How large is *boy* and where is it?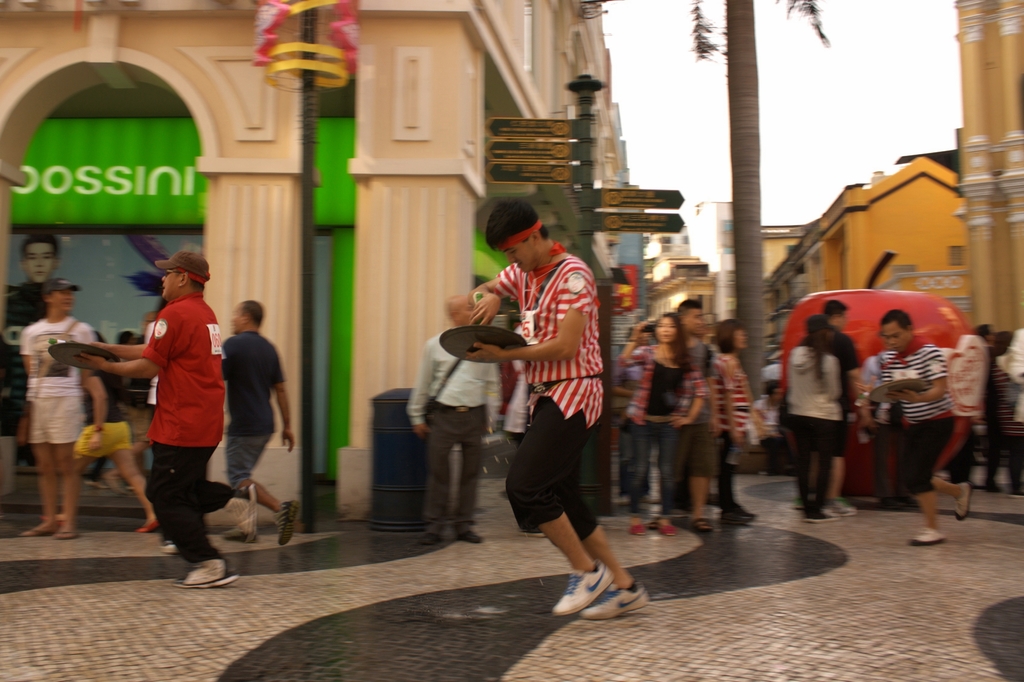
Bounding box: 451,216,652,615.
